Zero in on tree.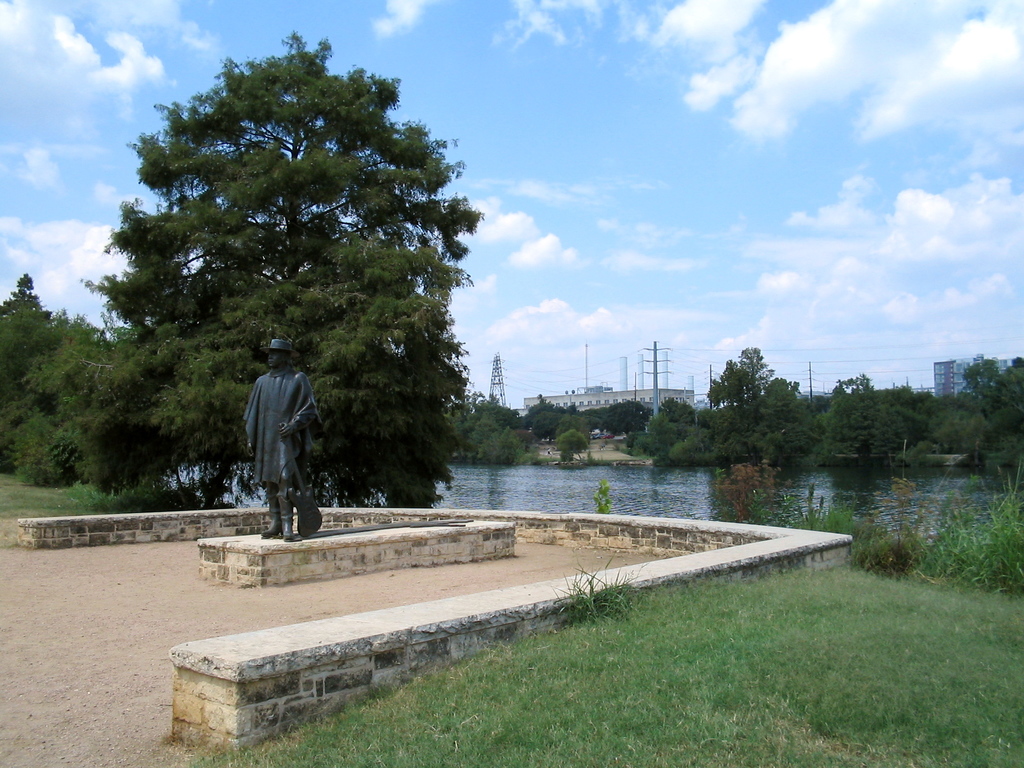
Zeroed in: (x1=0, y1=270, x2=132, y2=493).
